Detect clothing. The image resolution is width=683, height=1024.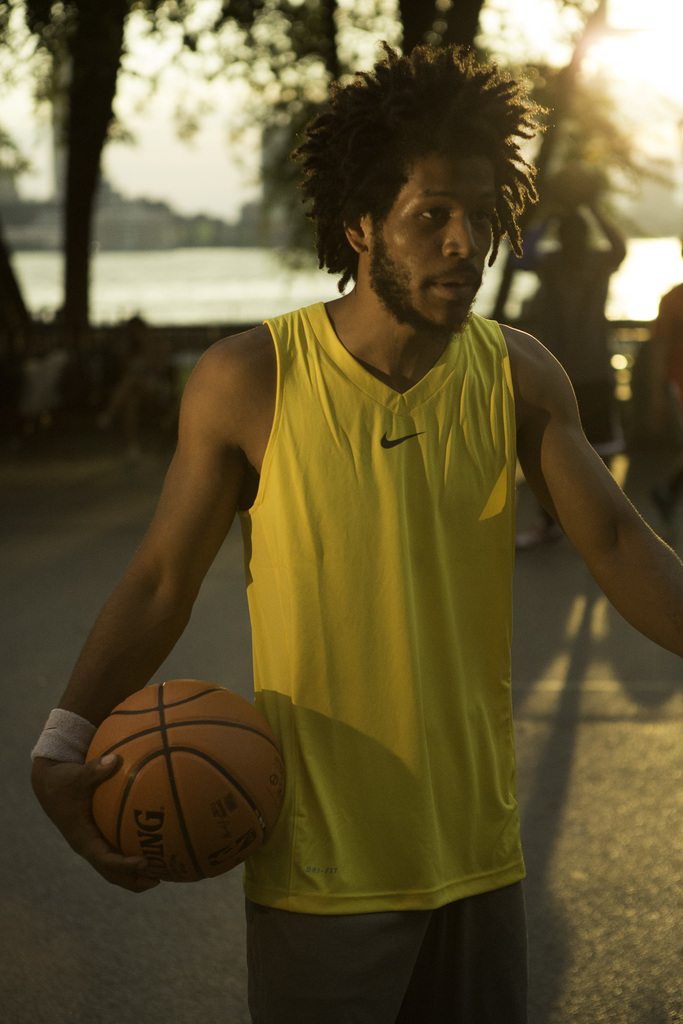
<box>206,273,566,962</box>.
